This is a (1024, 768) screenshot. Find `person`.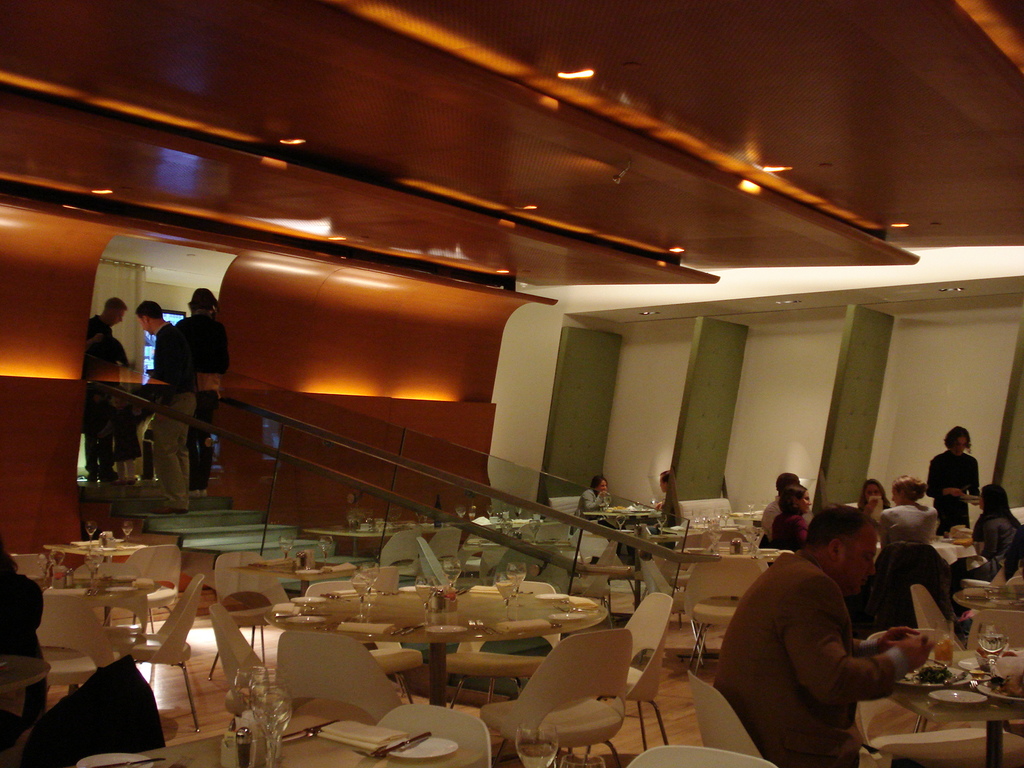
Bounding box: {"x1": 170, "y1": 284, "x2": 230, "y2": 495}.
